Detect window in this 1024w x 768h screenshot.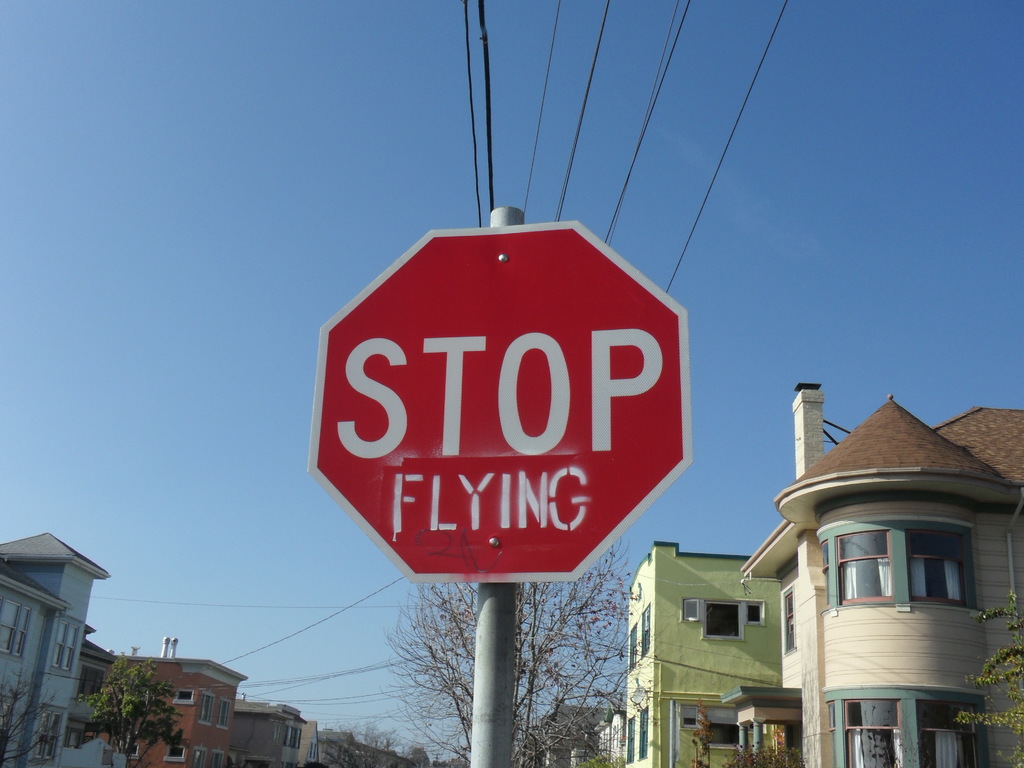
Detection: x1=630 y1=628 x2=639 y2=673.
